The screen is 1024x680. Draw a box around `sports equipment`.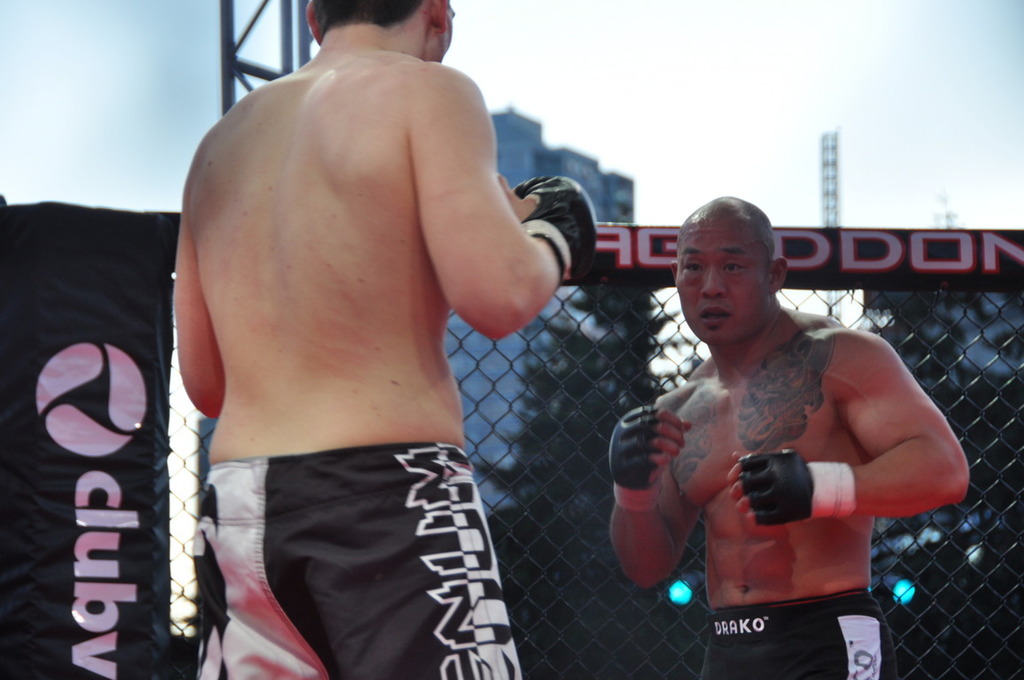
pyautogui.locateOnScreen(609, 405, 658, 510).
